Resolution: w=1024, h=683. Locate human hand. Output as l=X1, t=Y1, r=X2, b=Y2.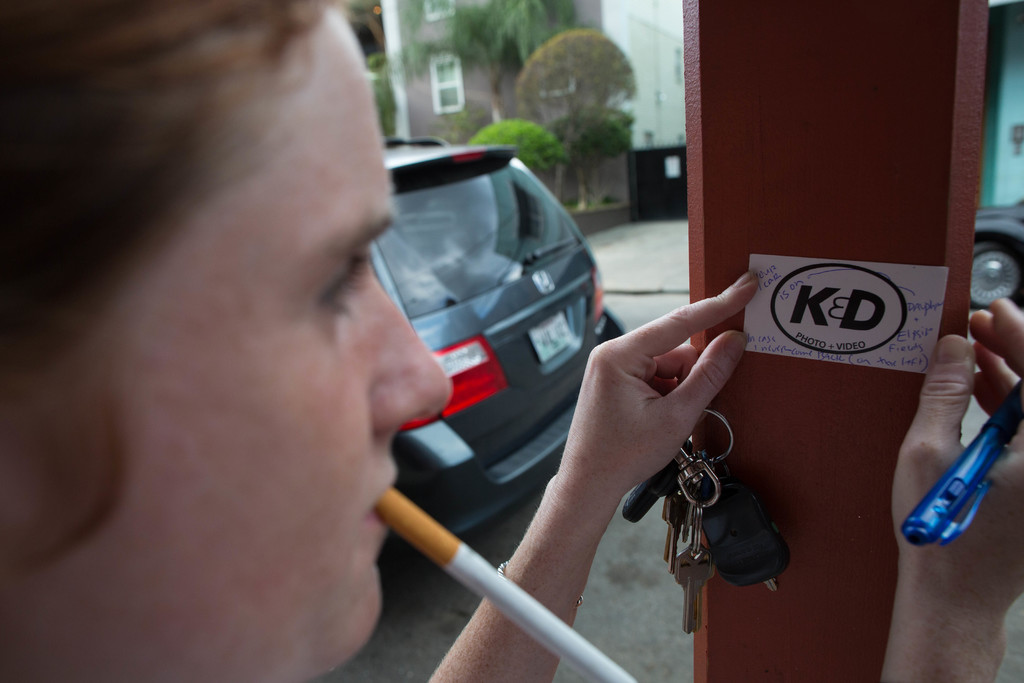
l=888, t=294, r=1023, b=616.
